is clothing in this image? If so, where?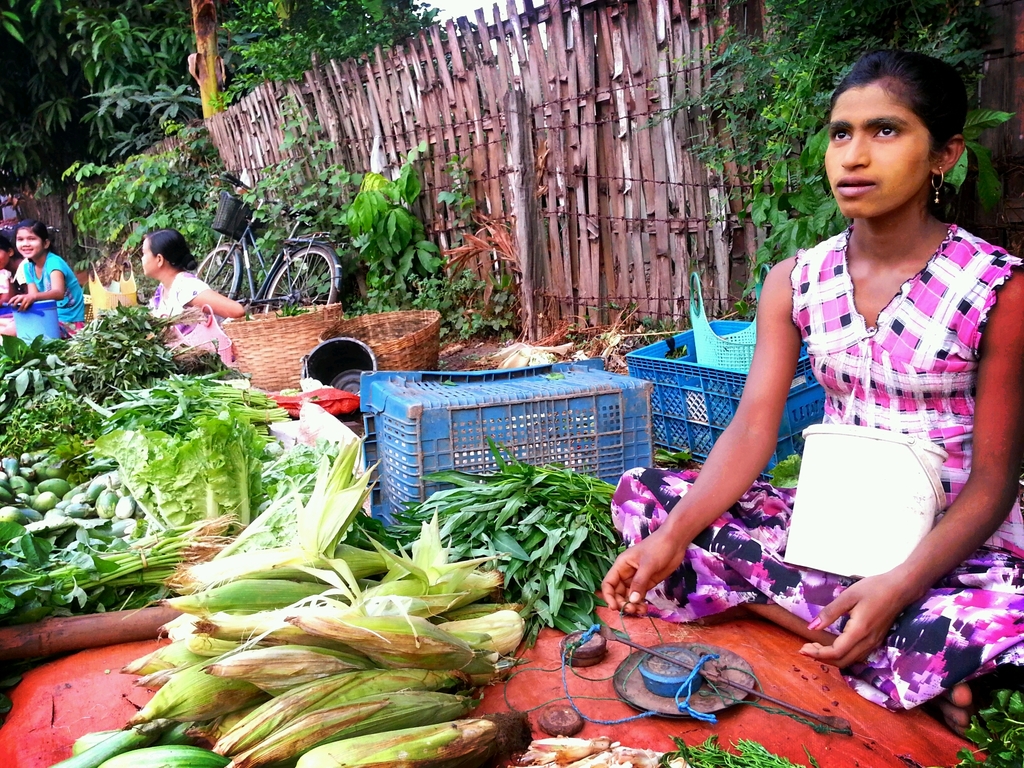
Yes, at box(1, 262, 22, 301).
